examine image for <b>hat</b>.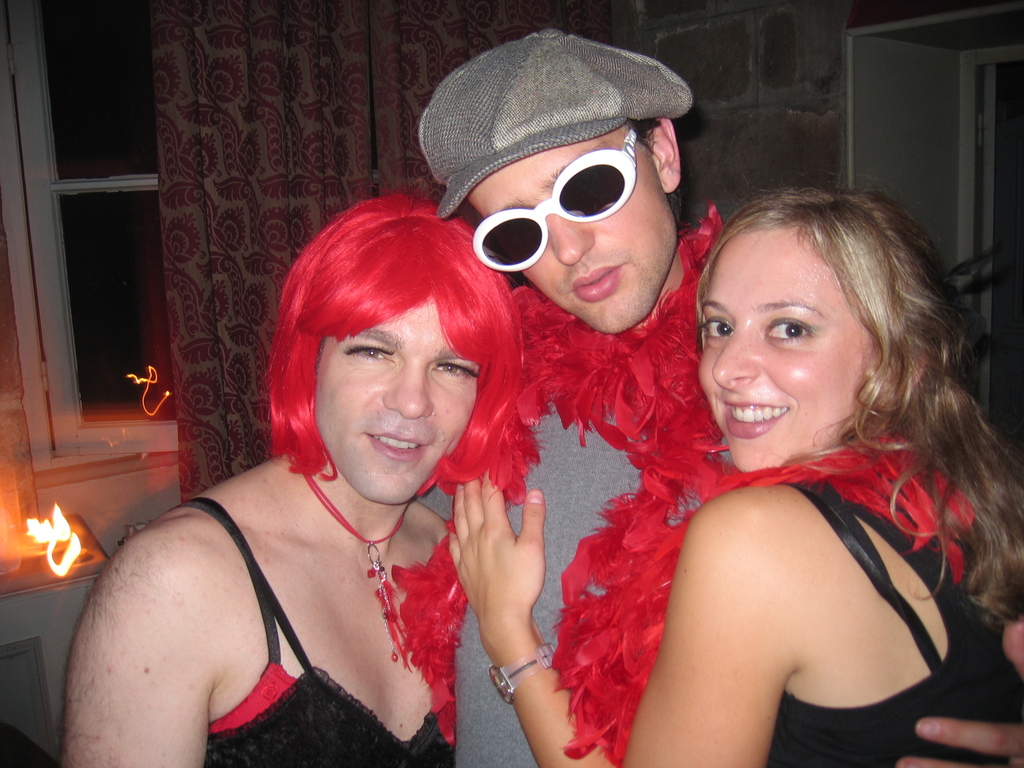
Examination result: 413, 29, 692, 220.
